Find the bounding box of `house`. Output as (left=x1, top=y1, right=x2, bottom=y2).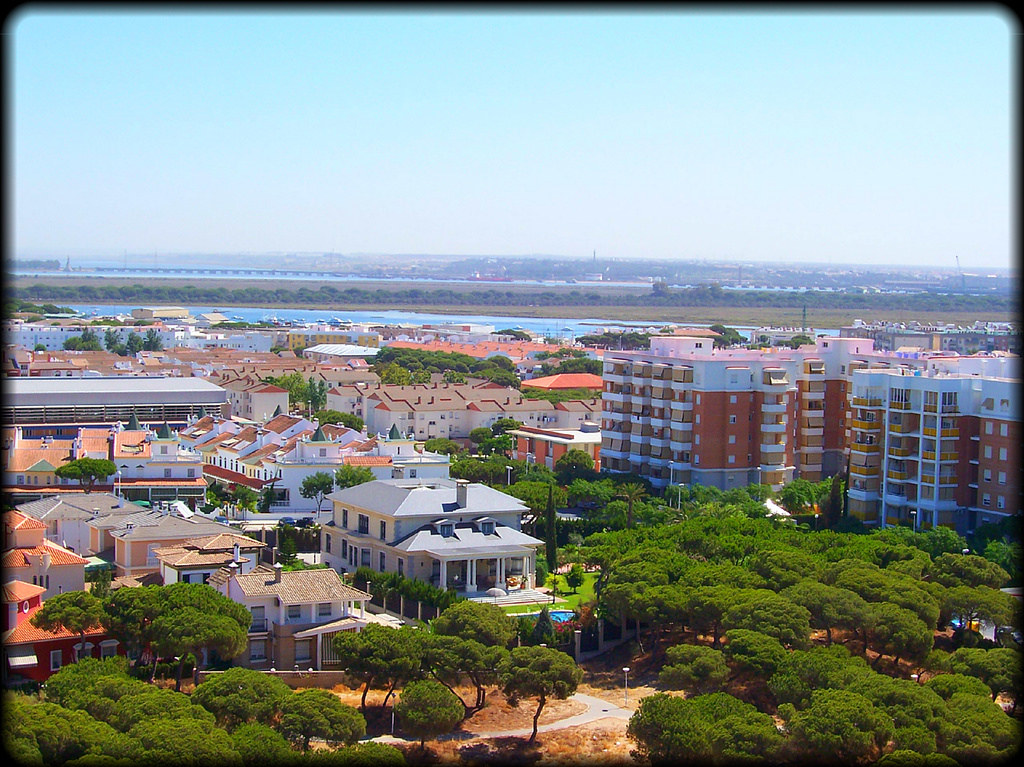
(left=429, top=335, right=548, bottom=382).
